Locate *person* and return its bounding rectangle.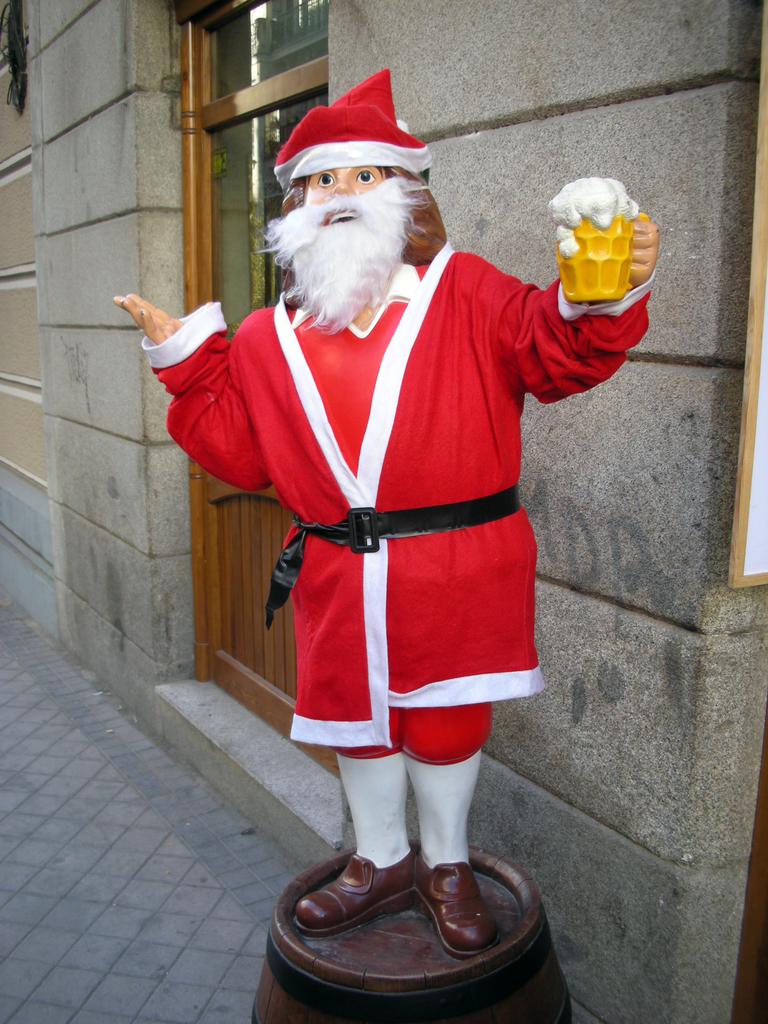
(left=112, top=68, right=659, bottom=949).
